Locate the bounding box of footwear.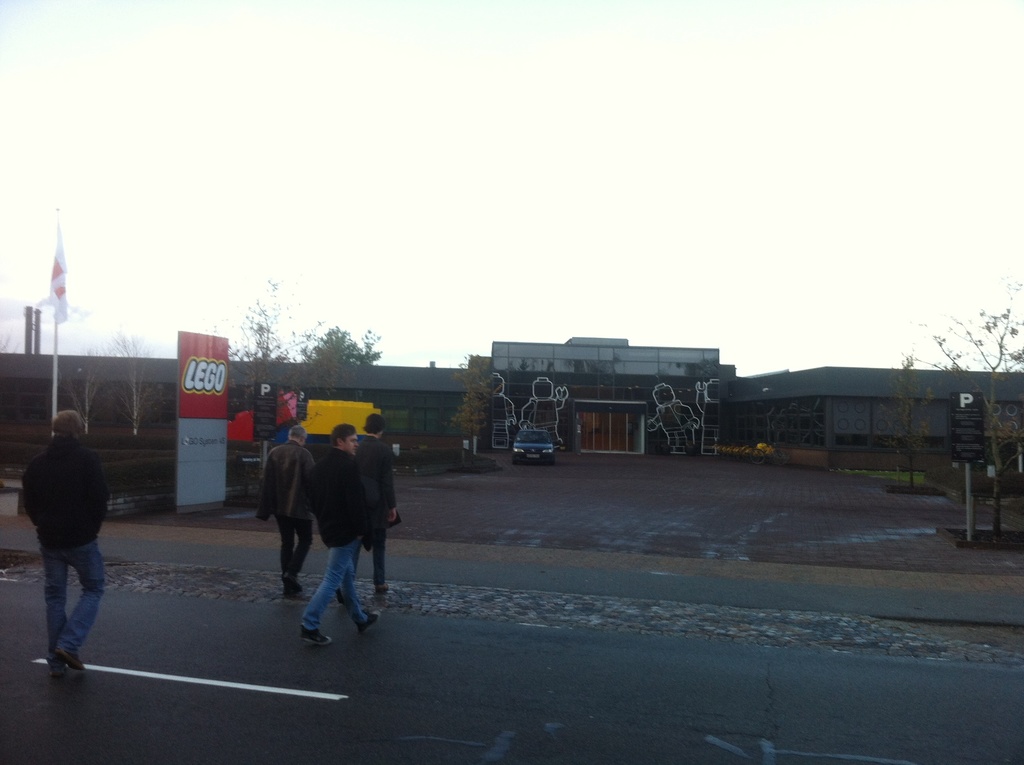
Bounding box: rect(297, 627, 332, 643).
